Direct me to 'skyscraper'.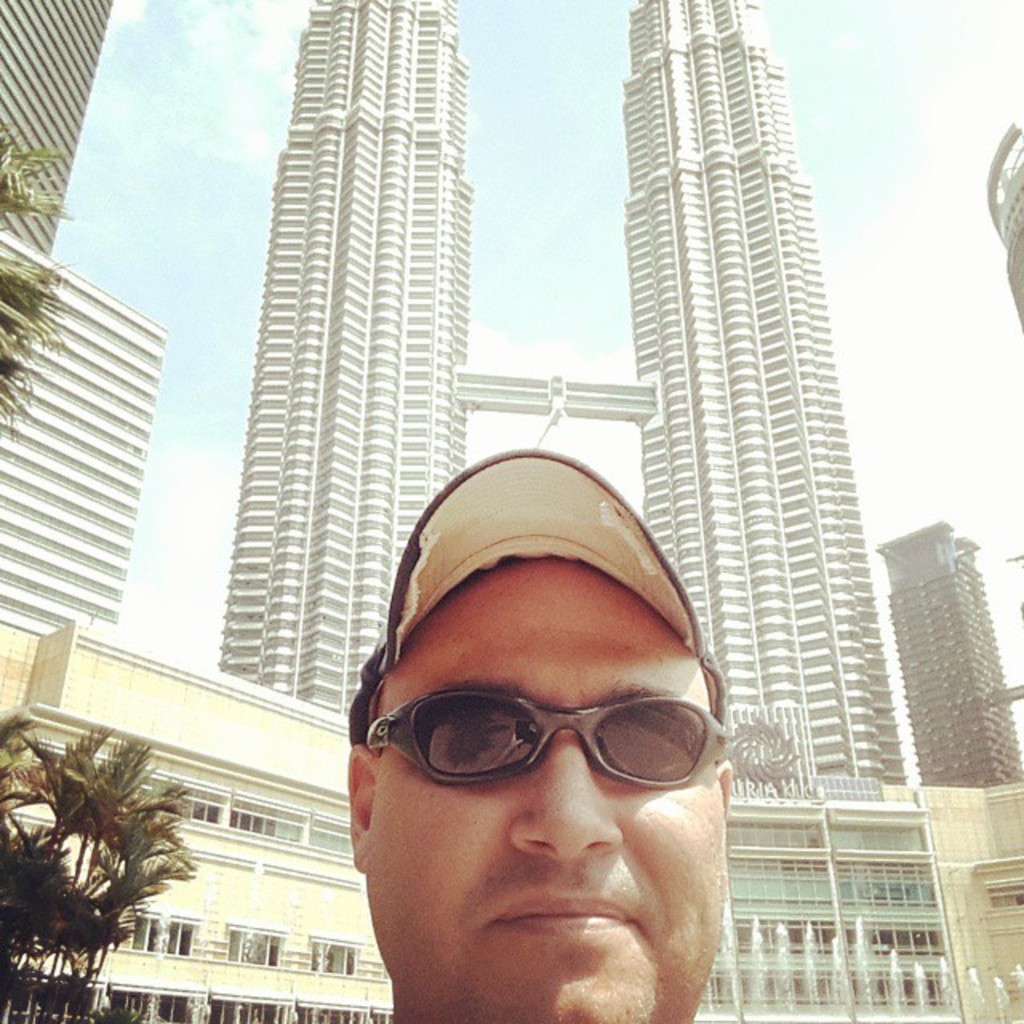
Direction: <bbox>219, 0, 910, 781</bbox>.
